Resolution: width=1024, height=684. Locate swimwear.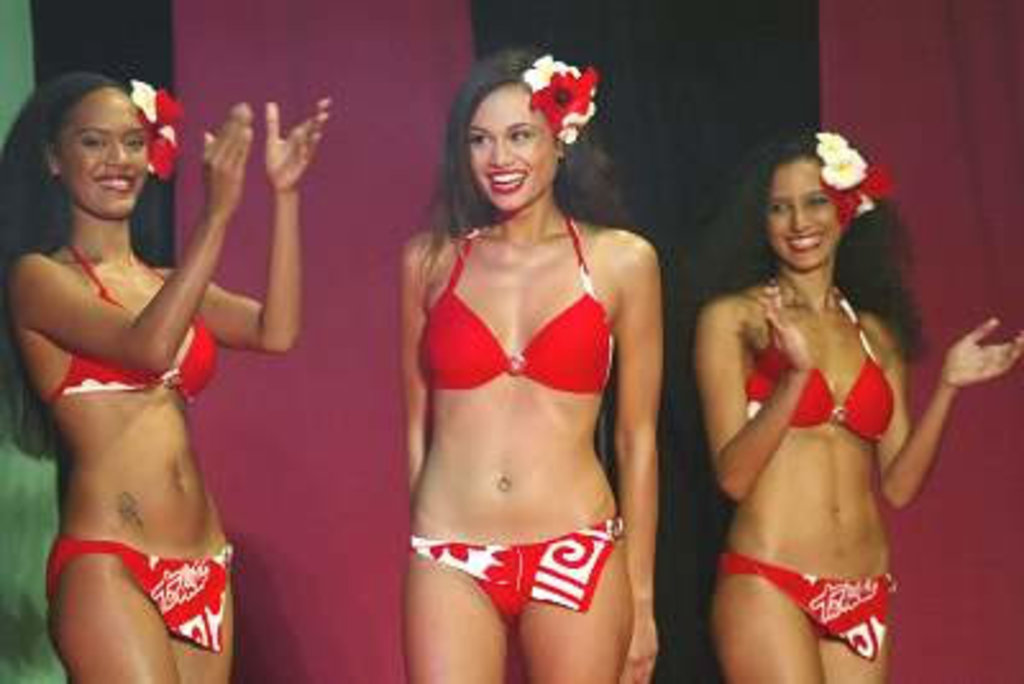
x1=41 y1=243 x2=223 y2=405.
